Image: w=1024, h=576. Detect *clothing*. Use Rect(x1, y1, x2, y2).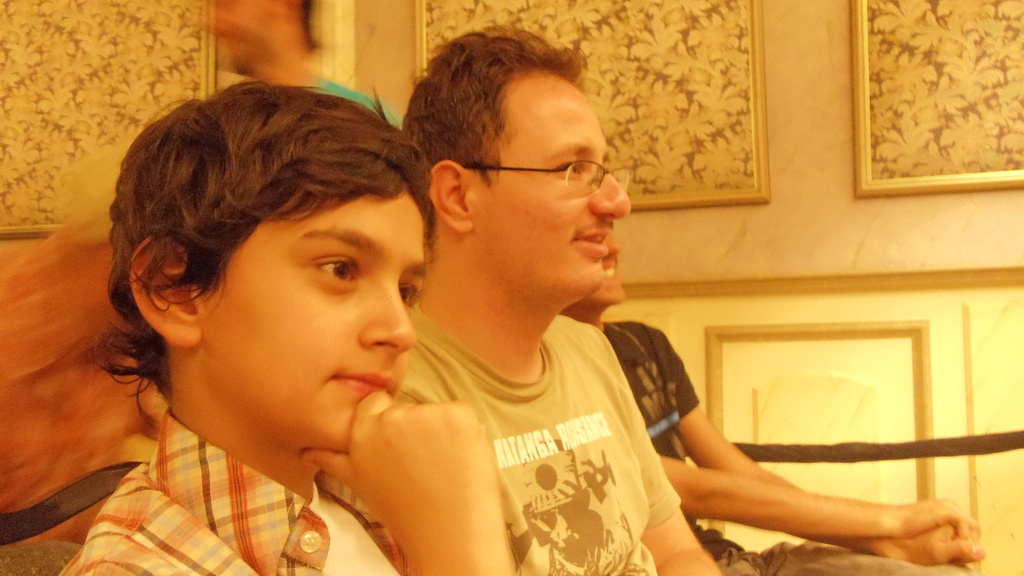
Rect(312, 310, 683, 575).
